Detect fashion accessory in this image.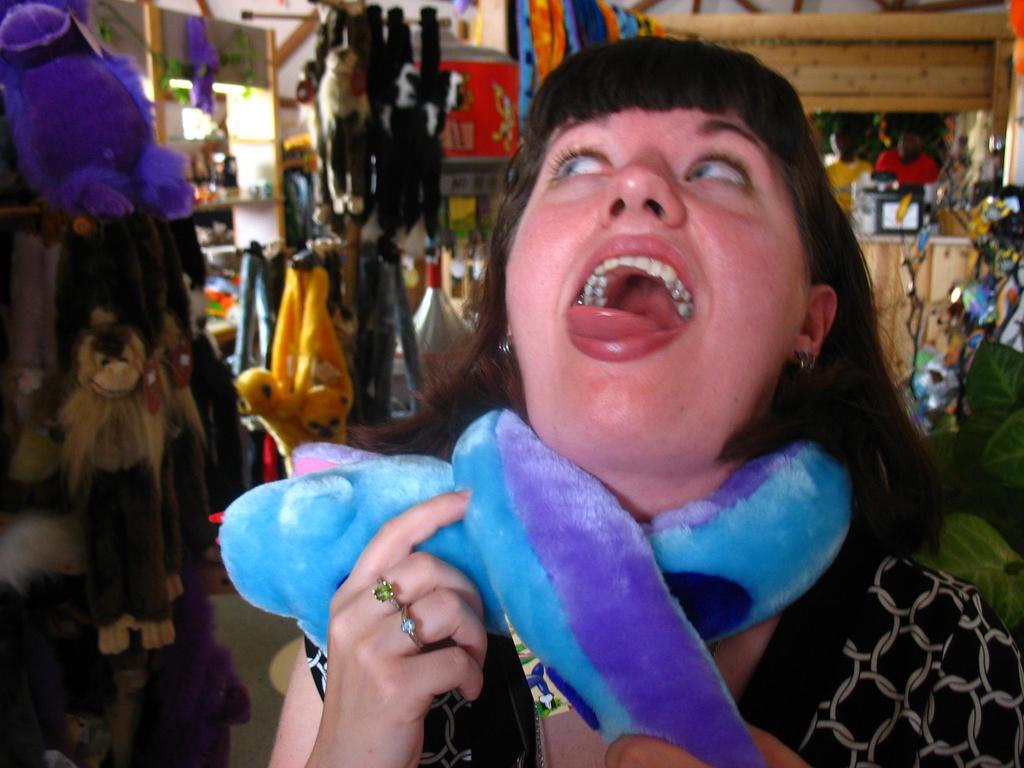
Detection: (793, 351, 820, 374).
